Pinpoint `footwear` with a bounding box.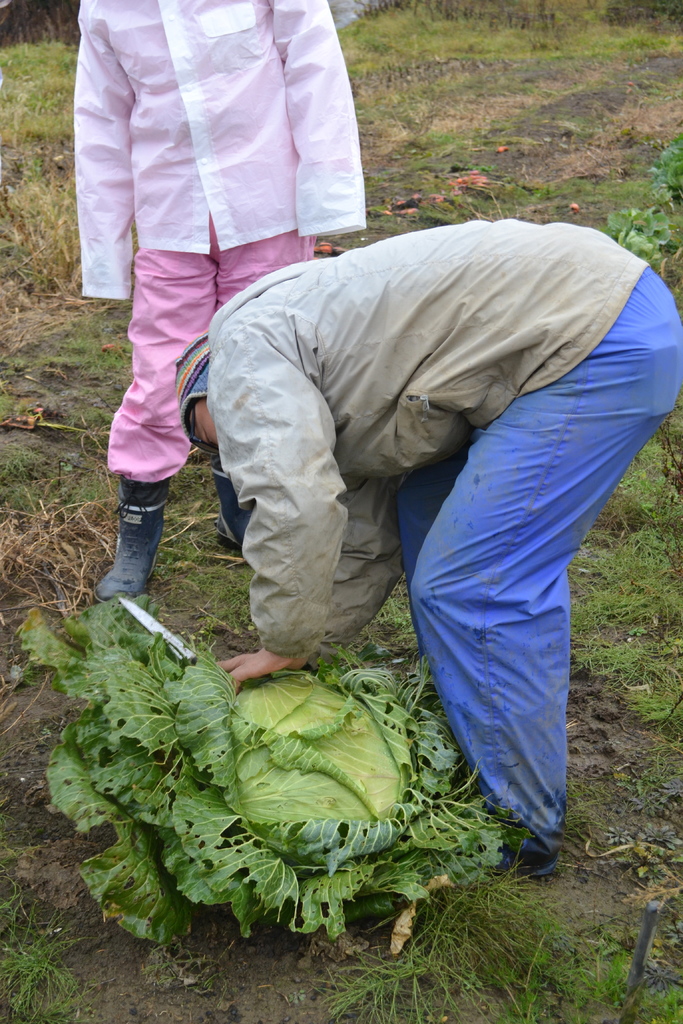
region(213, 458, 254, 557).
